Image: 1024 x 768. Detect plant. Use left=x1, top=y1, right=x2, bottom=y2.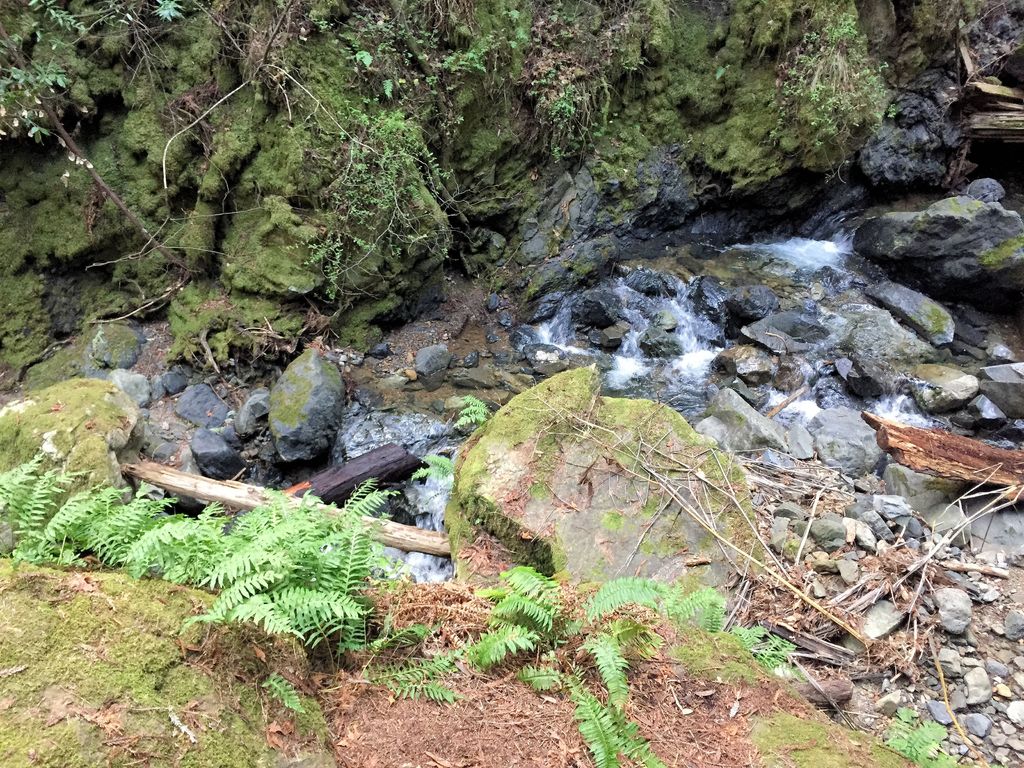
left=913, top=750, right=986, bottom=767.
